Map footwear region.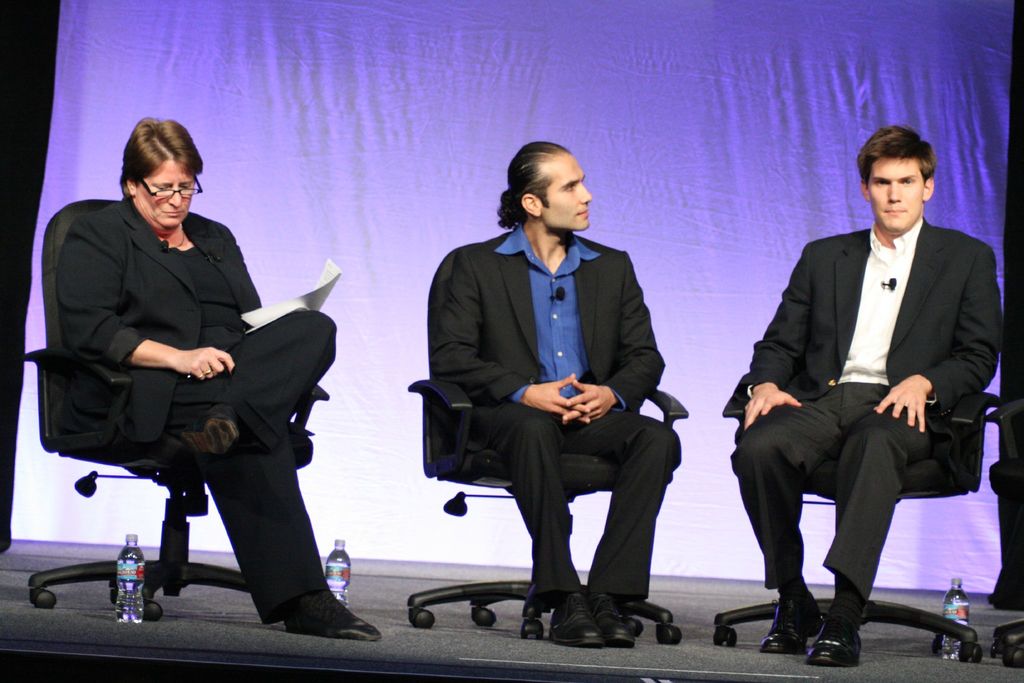
Mapped to (x1=805, y1=613, x2=873, y2=670).
